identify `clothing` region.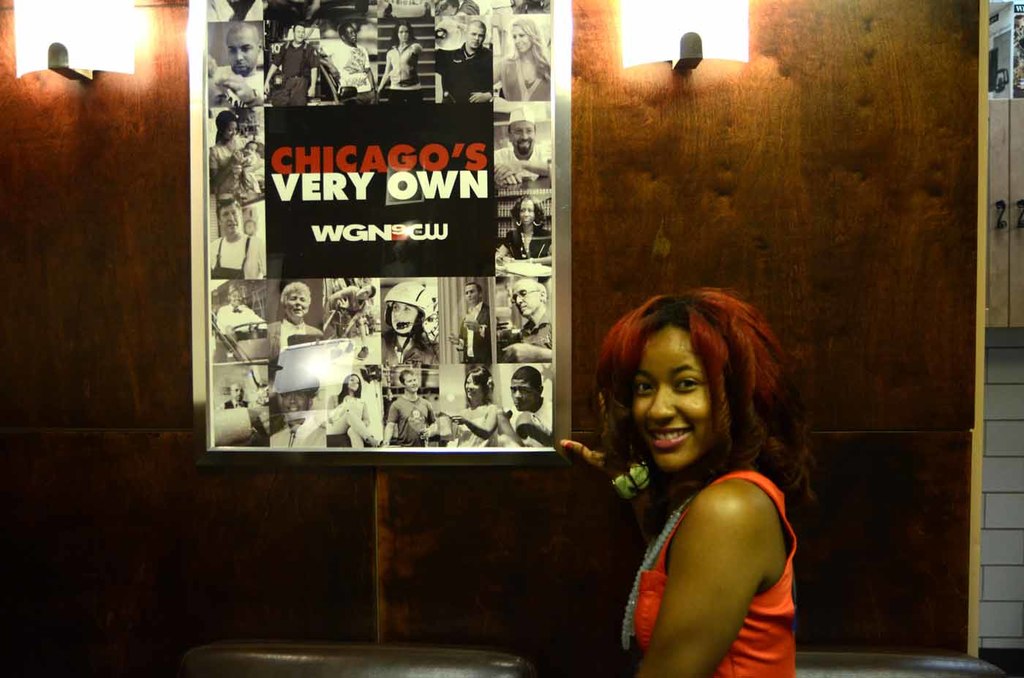
Region: (318, 42, 377, 94).
